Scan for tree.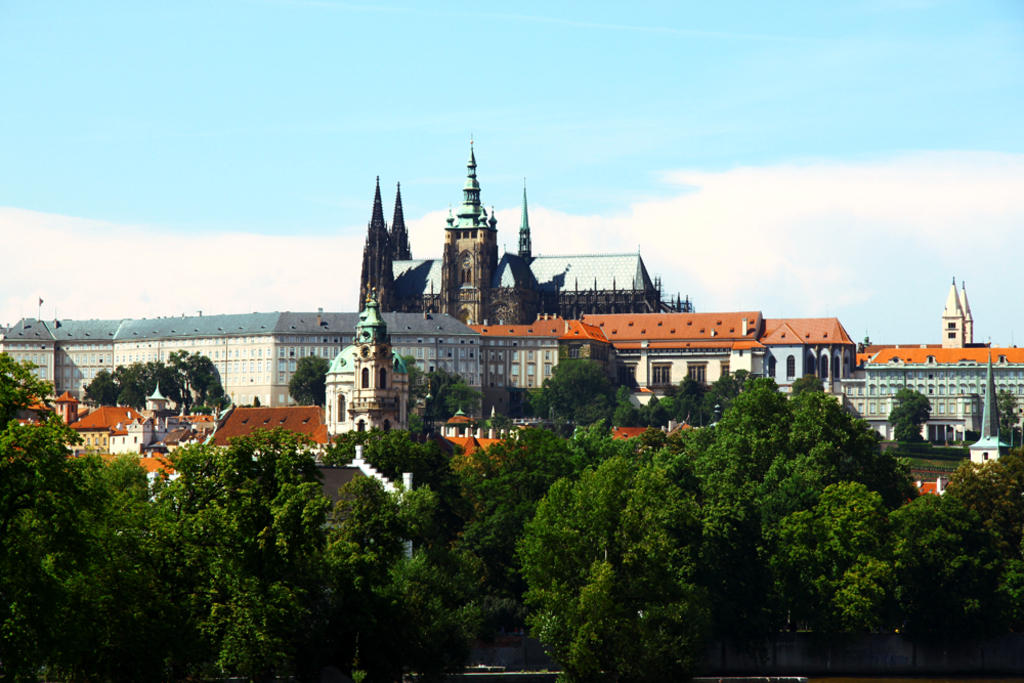
Scan result: l=532, t=357, r=612, b=424.
